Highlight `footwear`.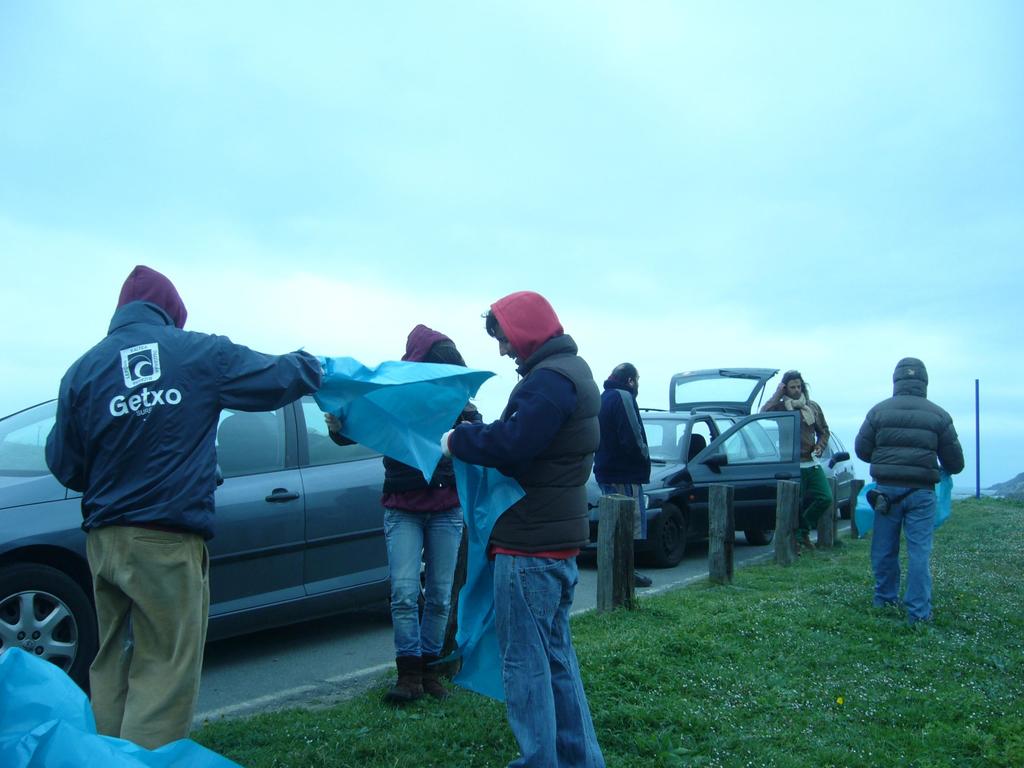
Highlighted region: select_region(381, 650, 426, 706).
